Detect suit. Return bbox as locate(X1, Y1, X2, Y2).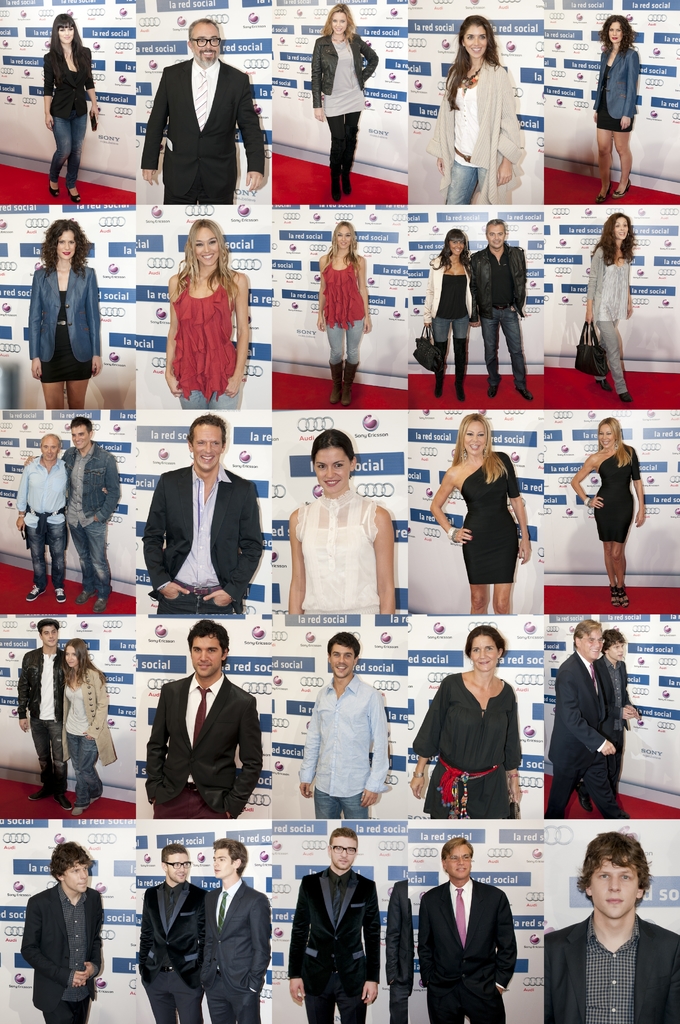
locate(18, 885, 102, 1023).
